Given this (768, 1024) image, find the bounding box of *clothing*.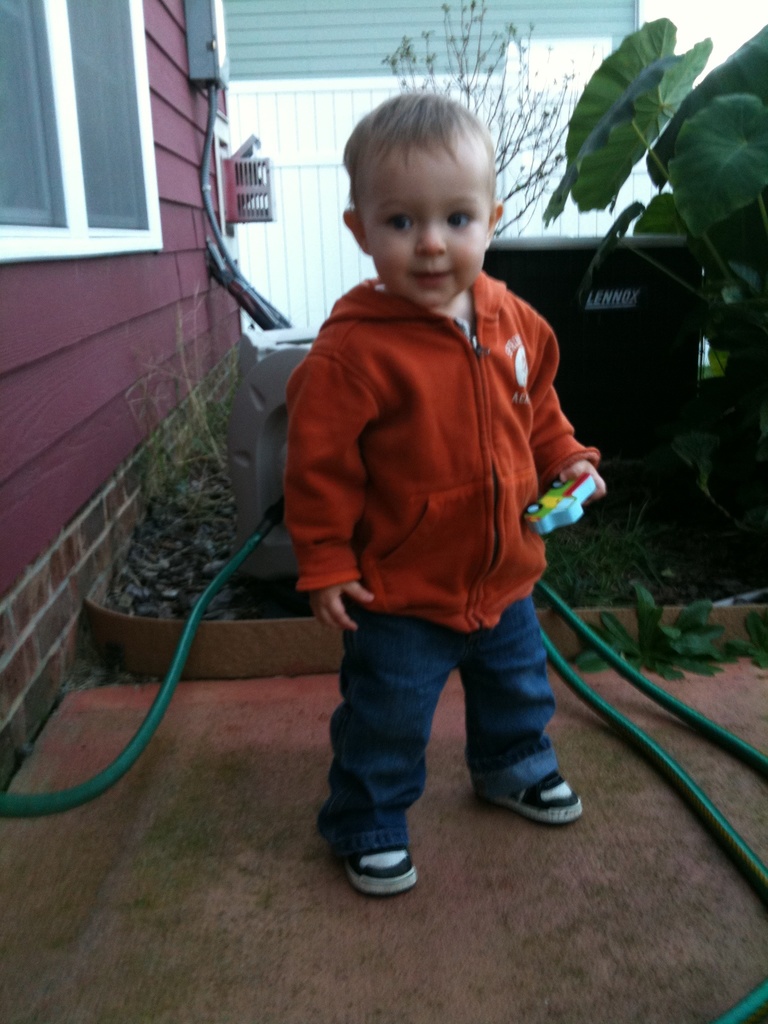
x1=282 y1=267 x2=607 y2=631.
